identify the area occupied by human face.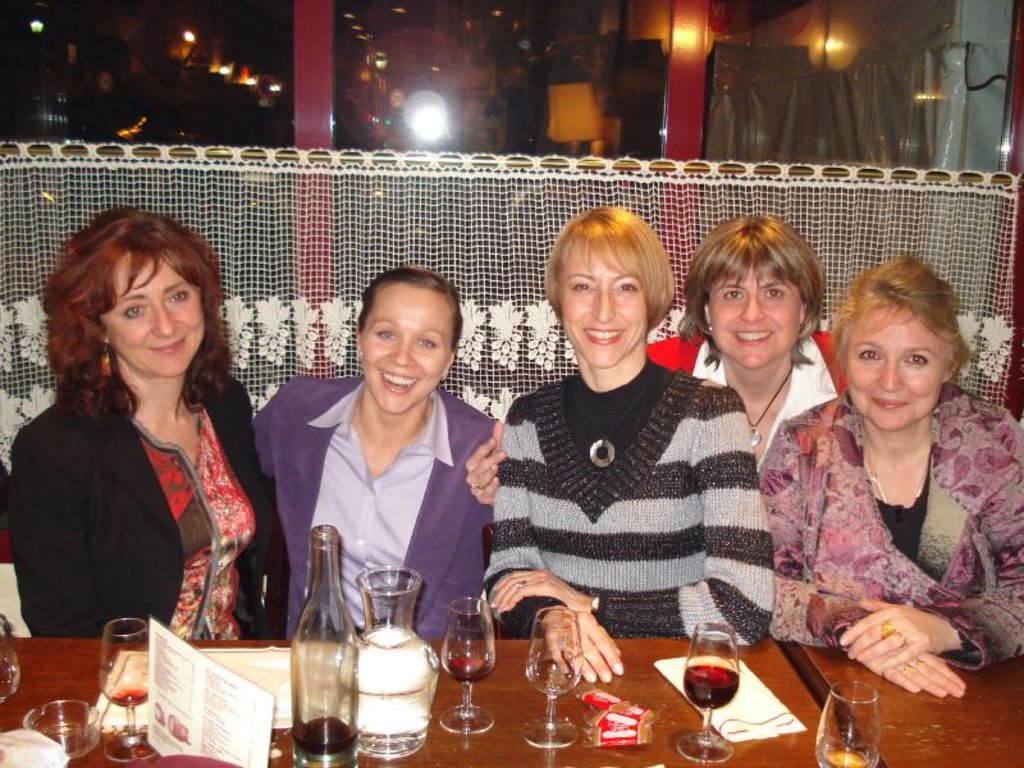
Area: <box>99,251,211,376</box>.
